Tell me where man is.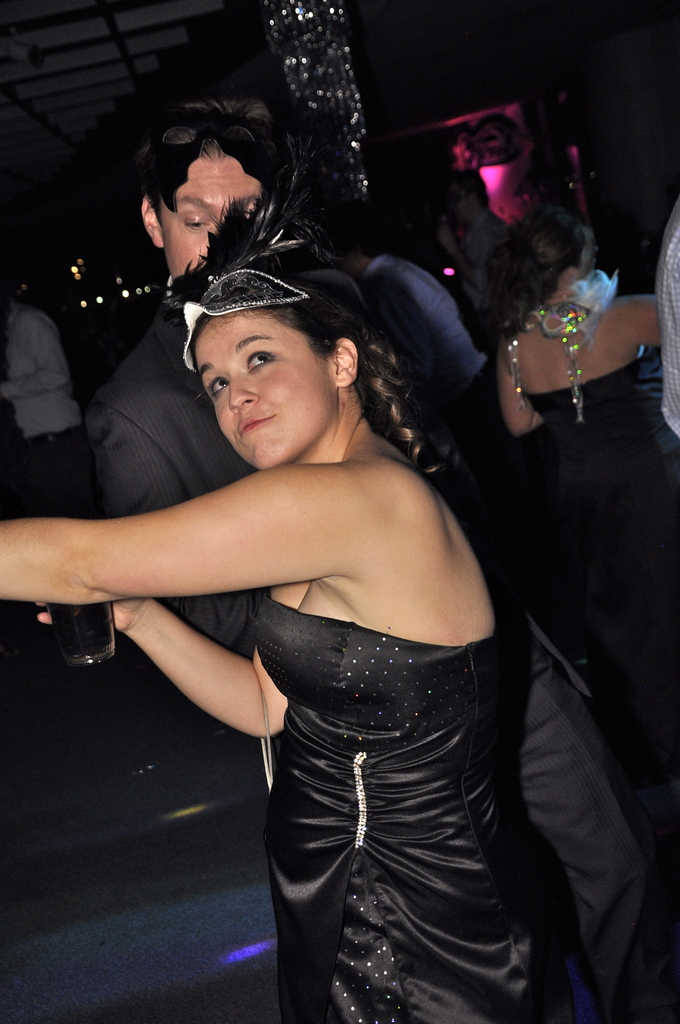
man is at {"x1": 436, "y1": 170, "x2": 508, "y2": 316}.
